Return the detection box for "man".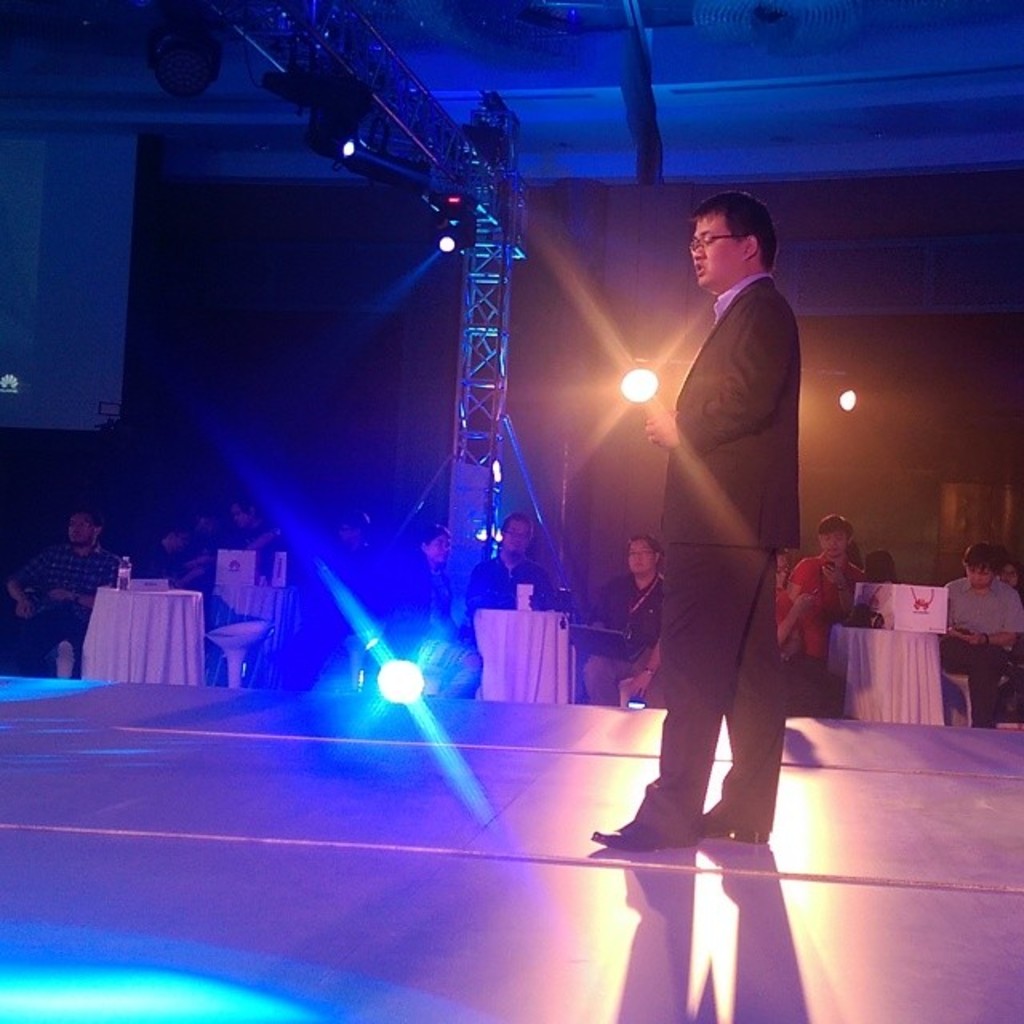
(586, 530, 669, 704).
